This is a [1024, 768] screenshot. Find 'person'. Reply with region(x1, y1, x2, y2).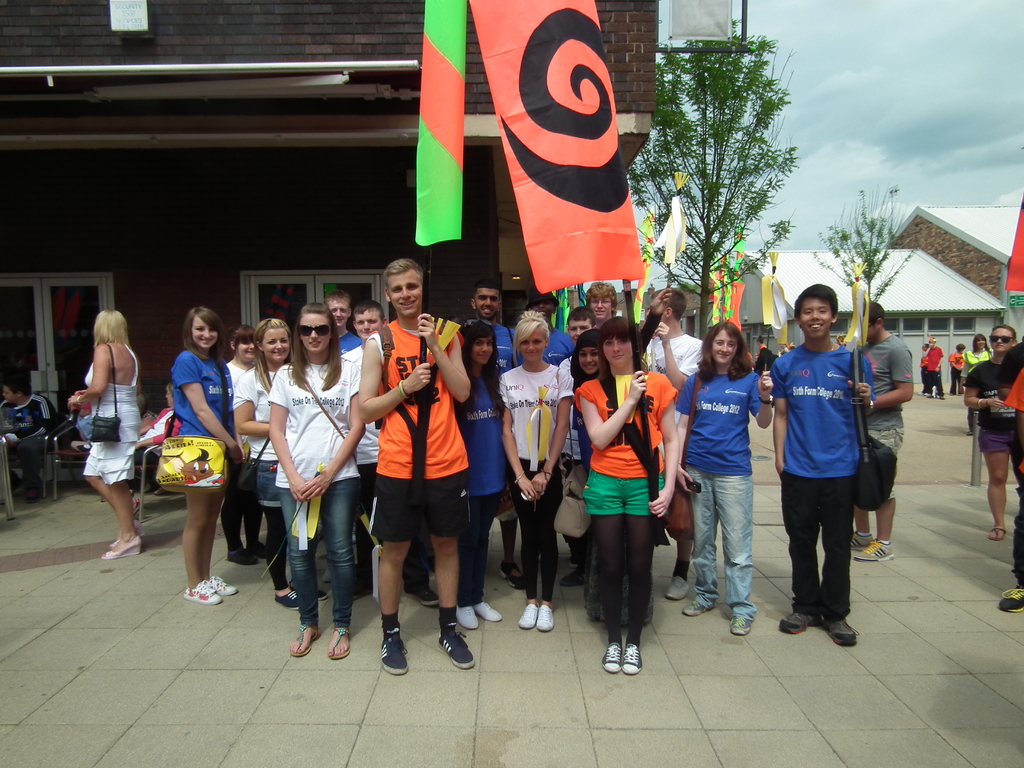
region(571, 328, 662, 627).
